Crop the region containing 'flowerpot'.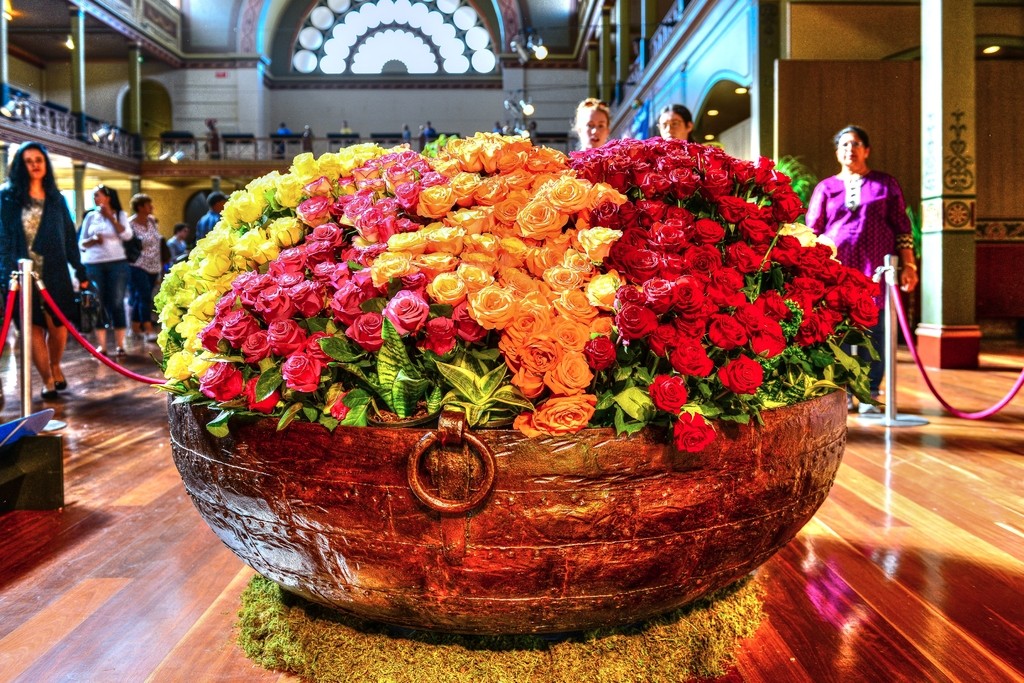
Crop region: left=159, top=378, right=846, bottom=647.
